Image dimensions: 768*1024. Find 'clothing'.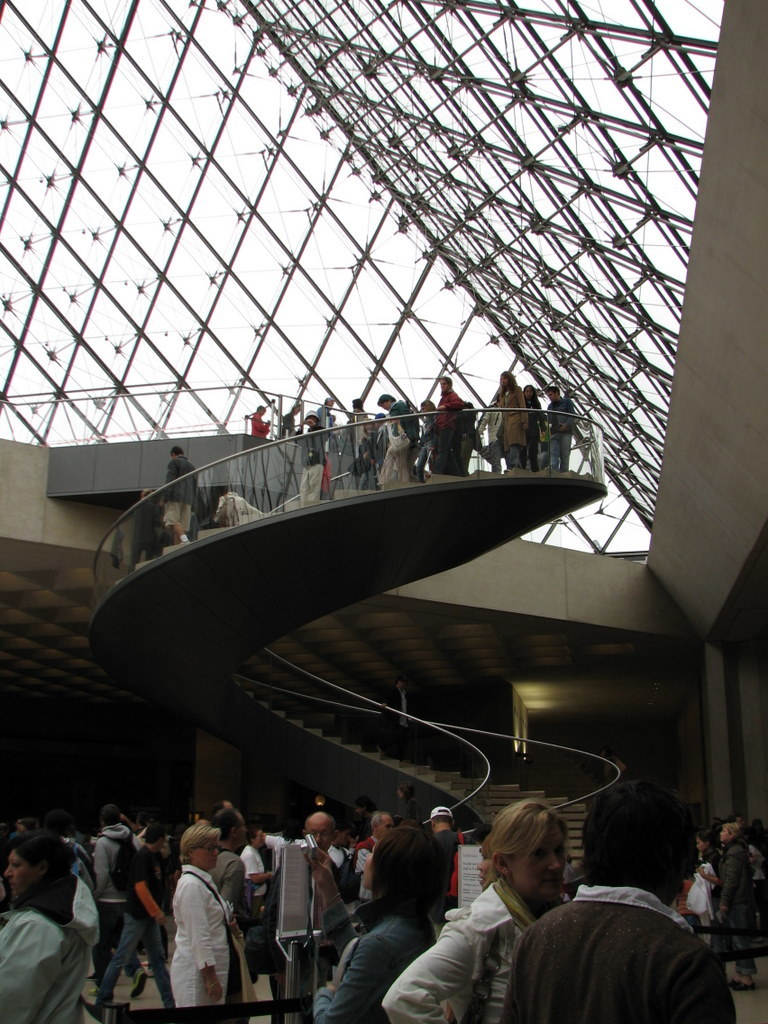
516:835:745:1023.
